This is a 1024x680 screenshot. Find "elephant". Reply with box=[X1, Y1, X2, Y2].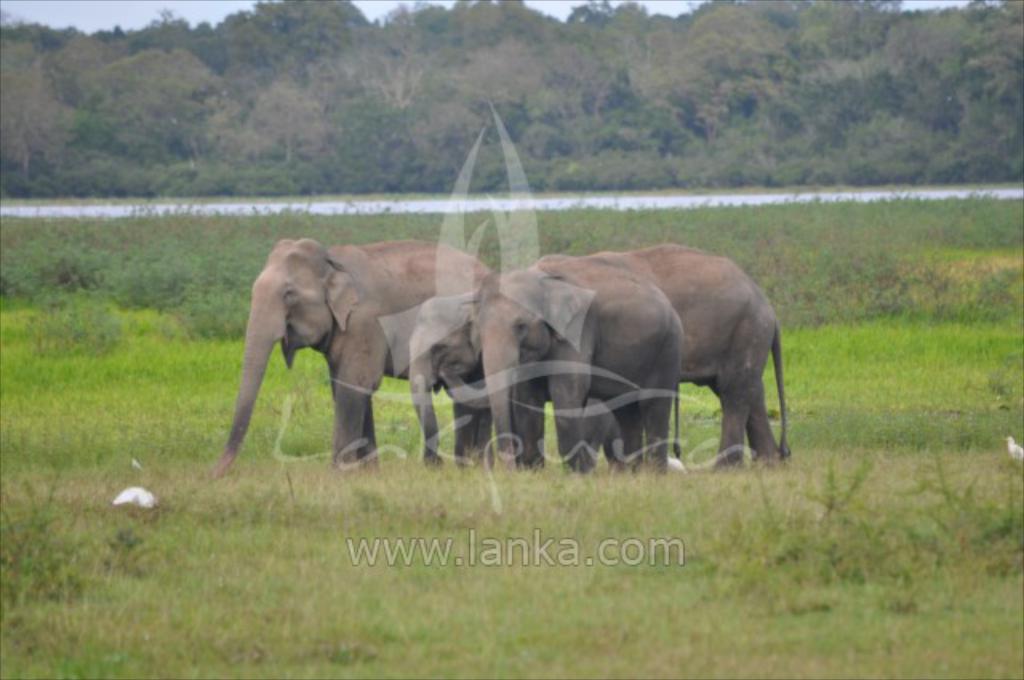
box=[214, 235, 498, 472].
